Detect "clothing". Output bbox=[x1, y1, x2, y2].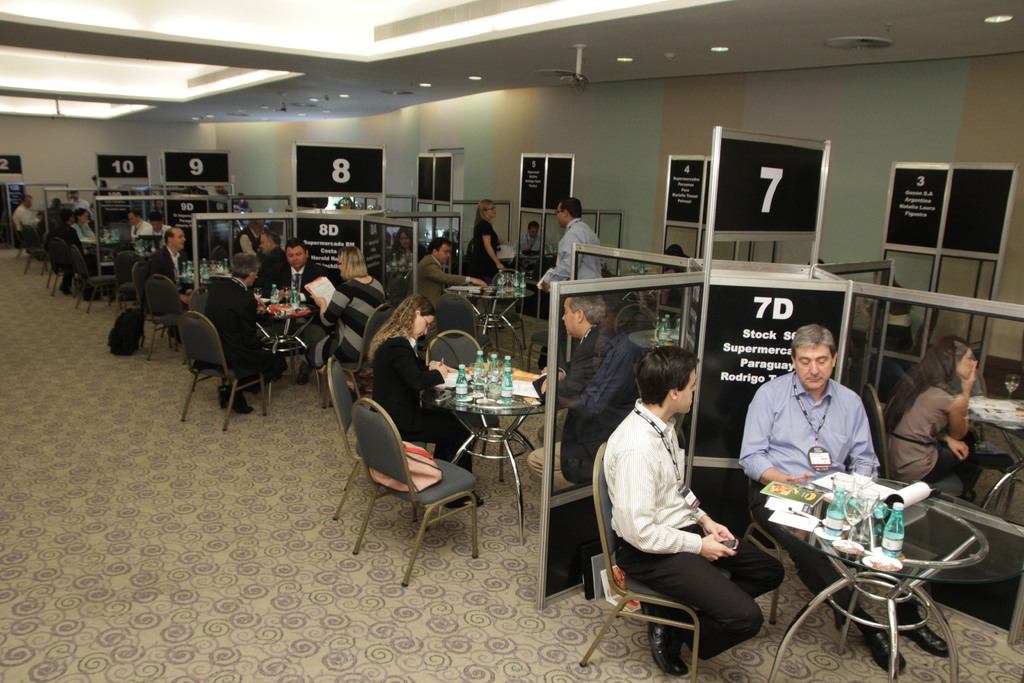
bbox=[195, 277, 290, 383].
